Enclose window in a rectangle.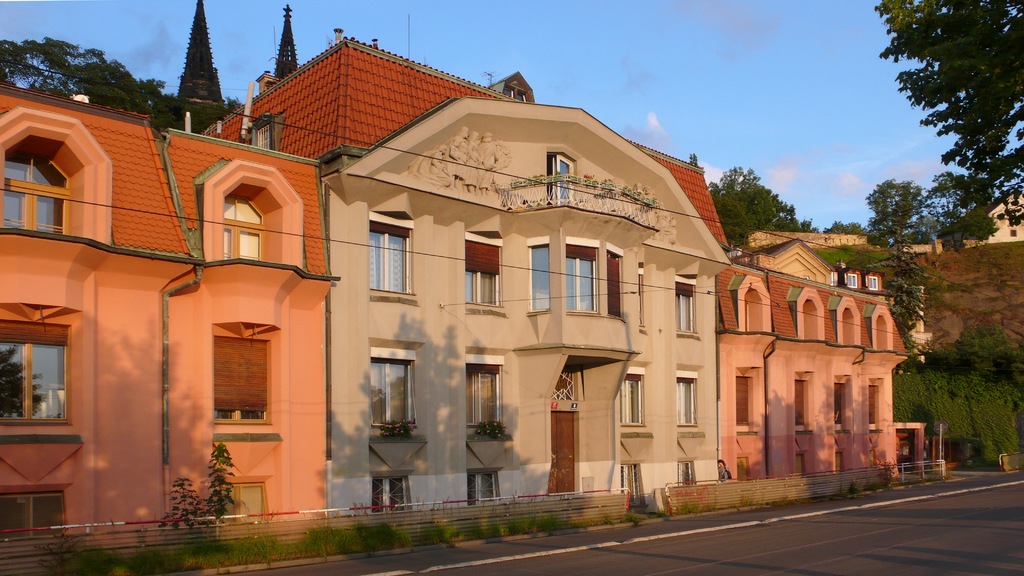
(564, 239, 598, 312).
